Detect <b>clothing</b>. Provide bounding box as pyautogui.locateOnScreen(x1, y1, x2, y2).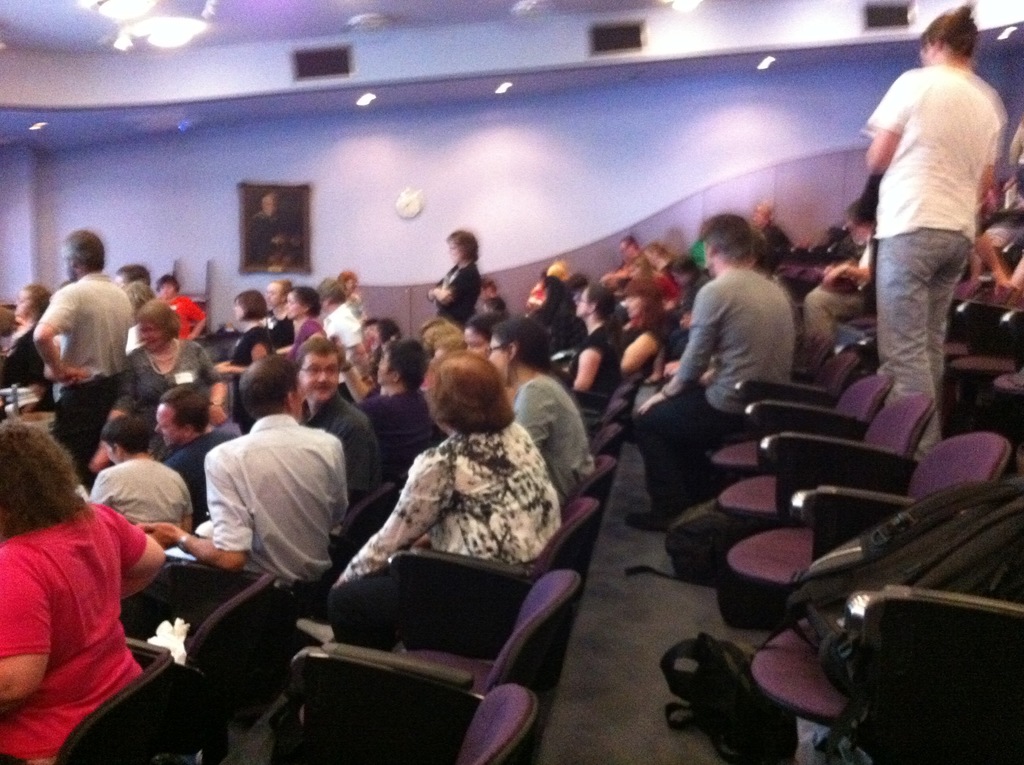
pyautogui.locateOnScreen(209, 413, 348, 584).
